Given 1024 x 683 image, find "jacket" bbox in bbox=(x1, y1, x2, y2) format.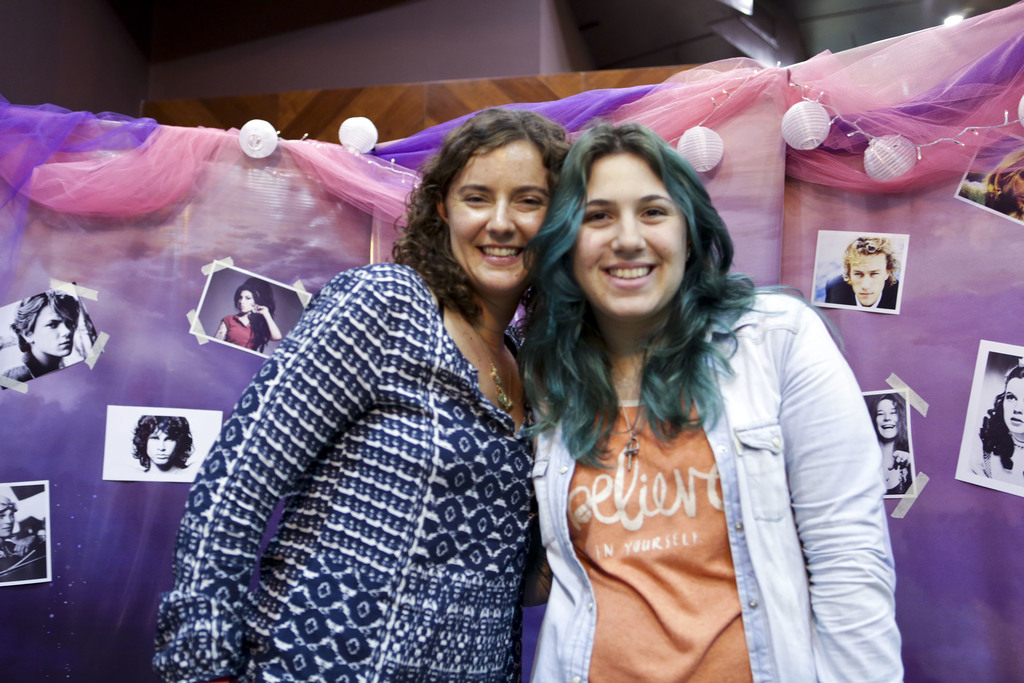
bbox=(591, 227, 908, 682).
